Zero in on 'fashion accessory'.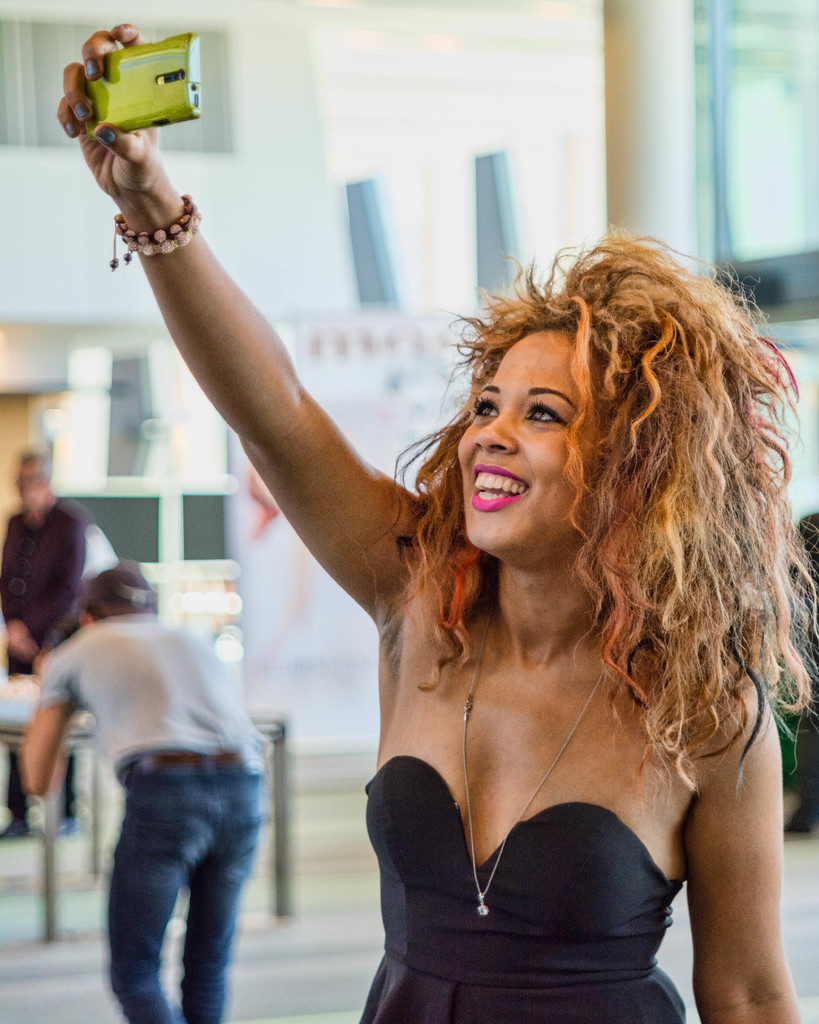
Zeroed in: 458, 605, 614, 923.
